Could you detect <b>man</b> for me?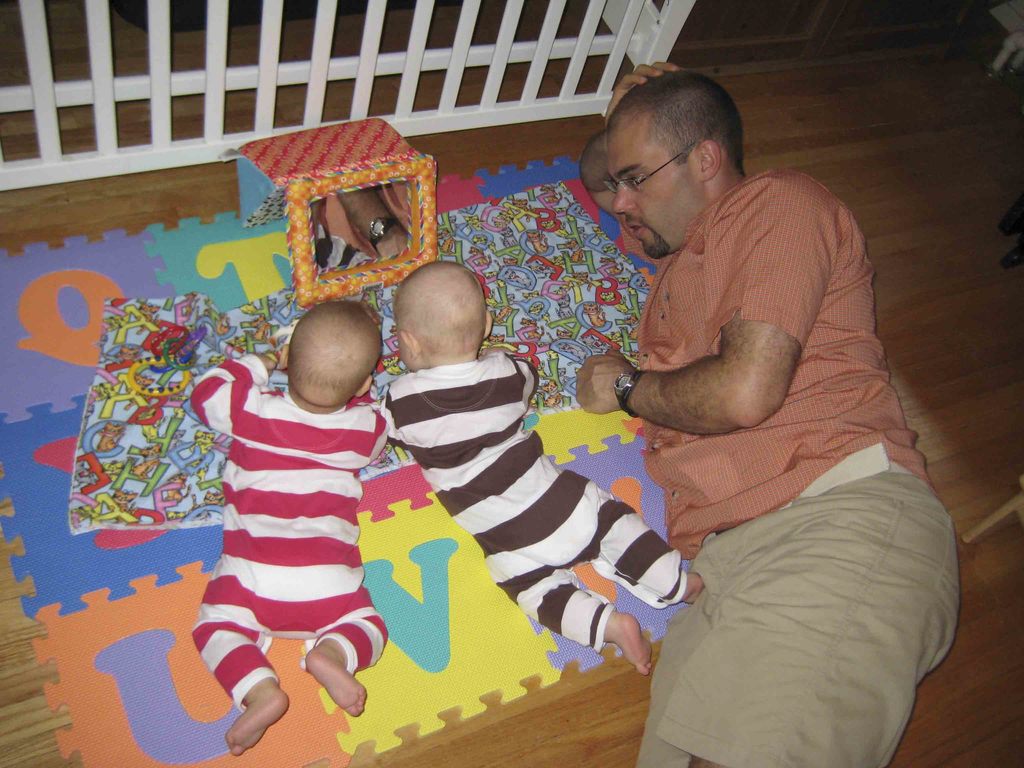
Detection result: detection(571, 54, 962, 767).
